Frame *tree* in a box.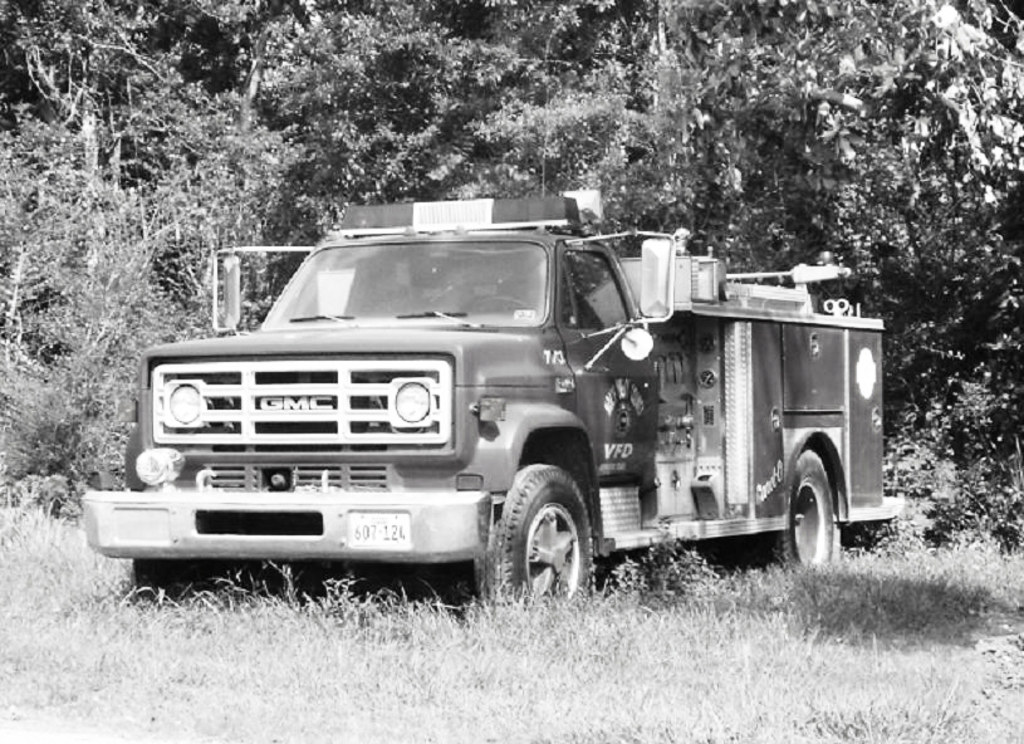
BBox(0, 0, 1023, 550).
